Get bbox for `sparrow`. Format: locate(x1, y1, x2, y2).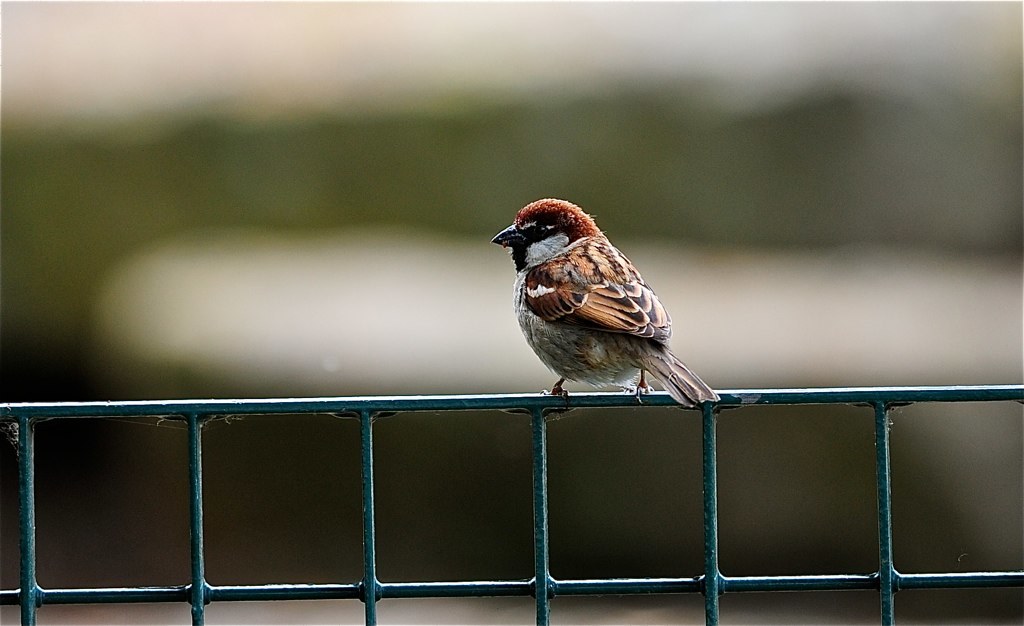
locate(488, 197, 721, 413).
